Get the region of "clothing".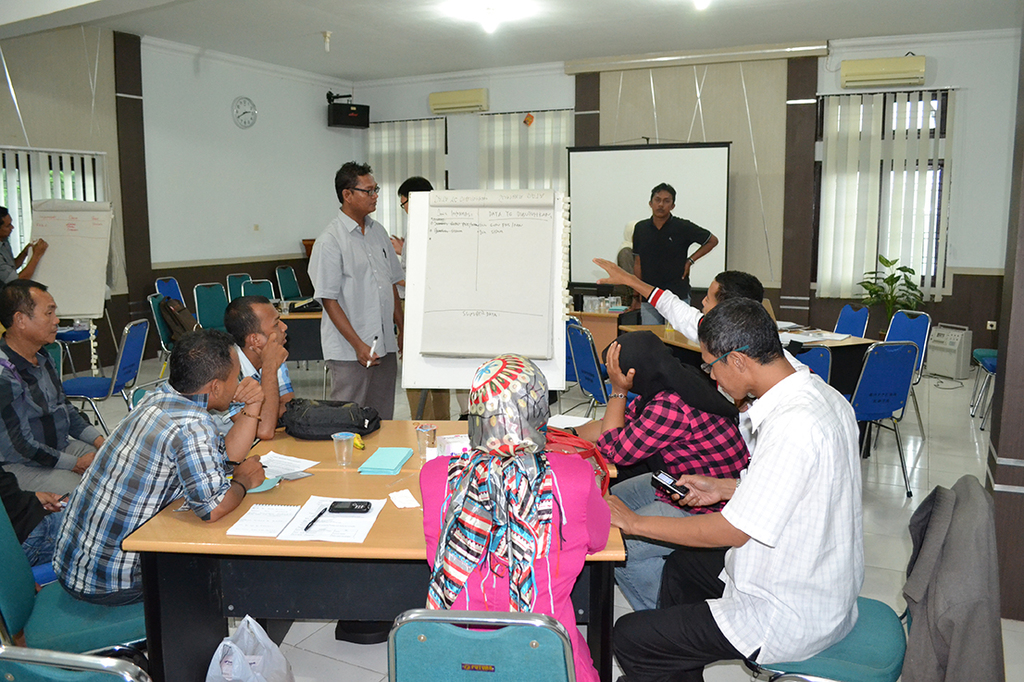
54,382,231,612.
